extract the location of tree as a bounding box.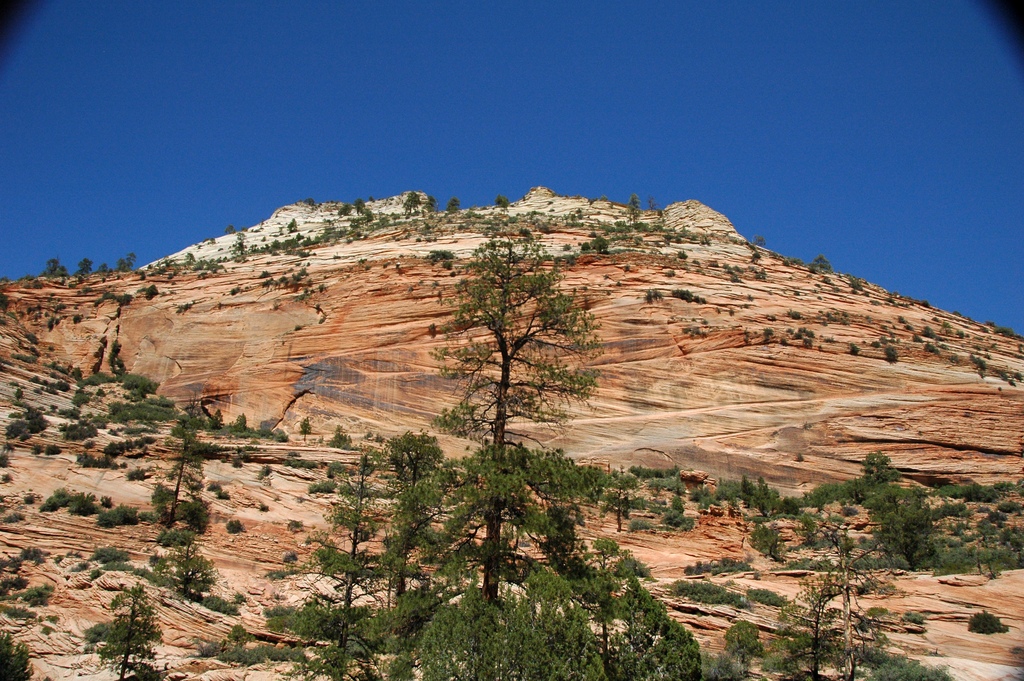
(left=573, top=529, right=662, bottom=680).
